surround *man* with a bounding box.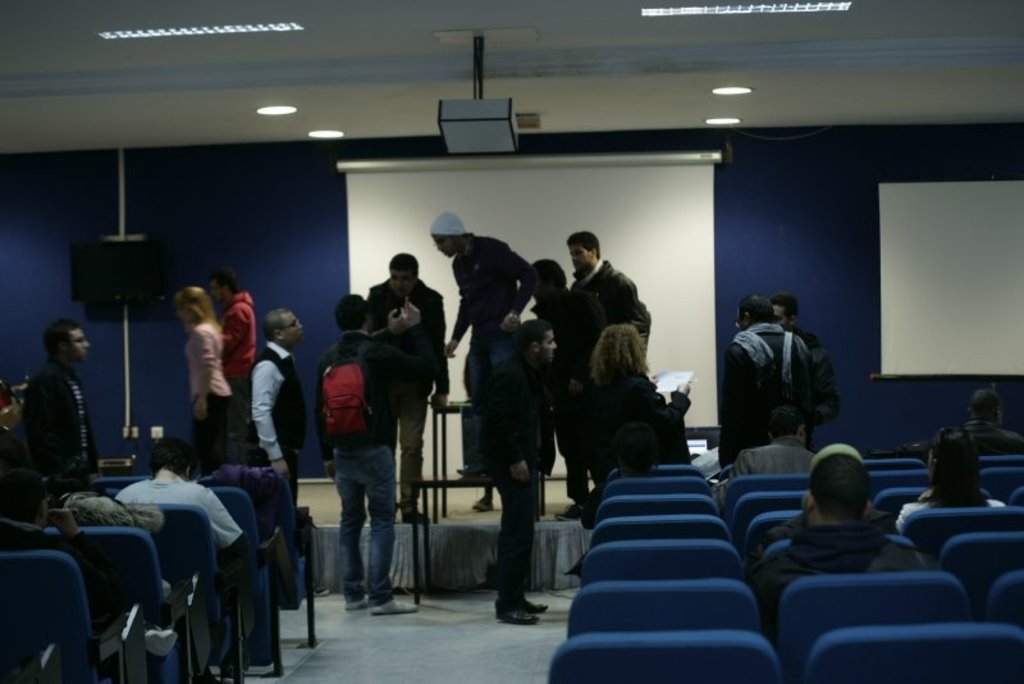
{"x1": 767, "y1": 291, "x2": 842, "y2": 430}.
